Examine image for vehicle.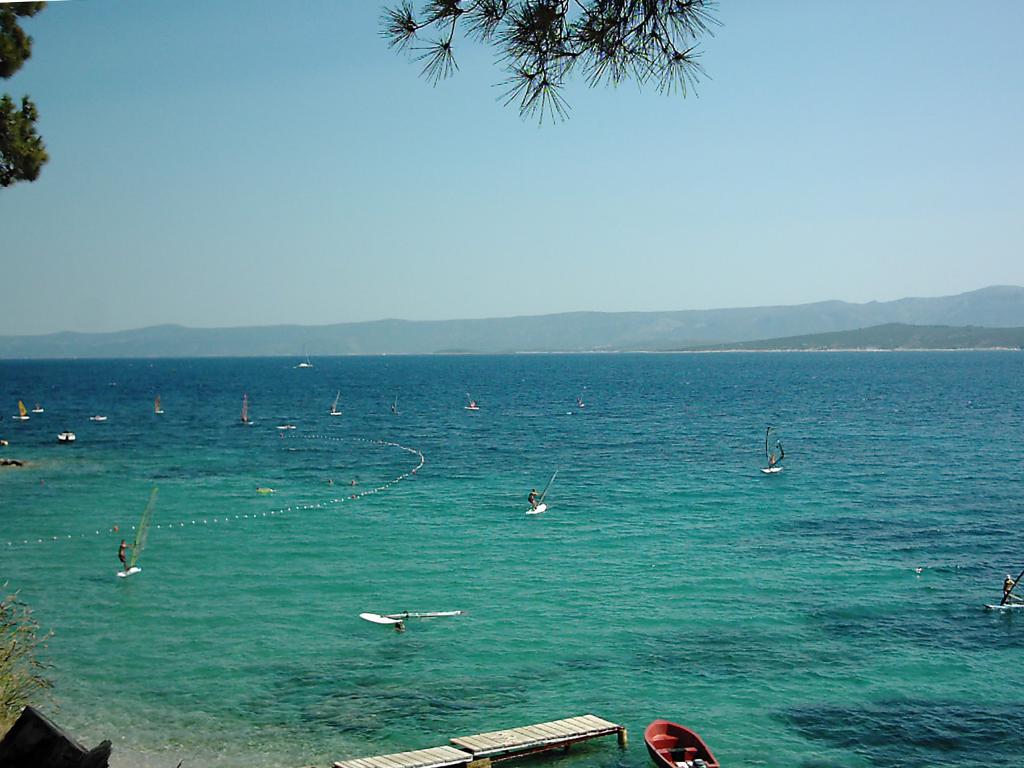
Examination result: {"left": 647, "top": 720, "right": 717, "bottom": 767}.
